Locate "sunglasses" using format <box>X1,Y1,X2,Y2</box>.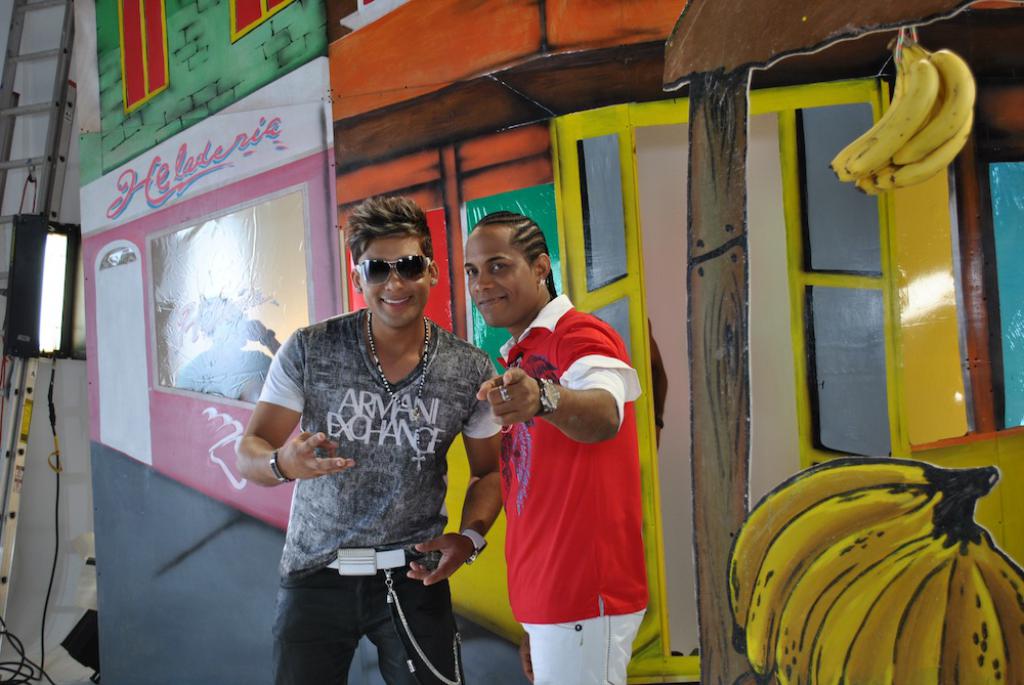
<box>354,254,434,286</box>.
